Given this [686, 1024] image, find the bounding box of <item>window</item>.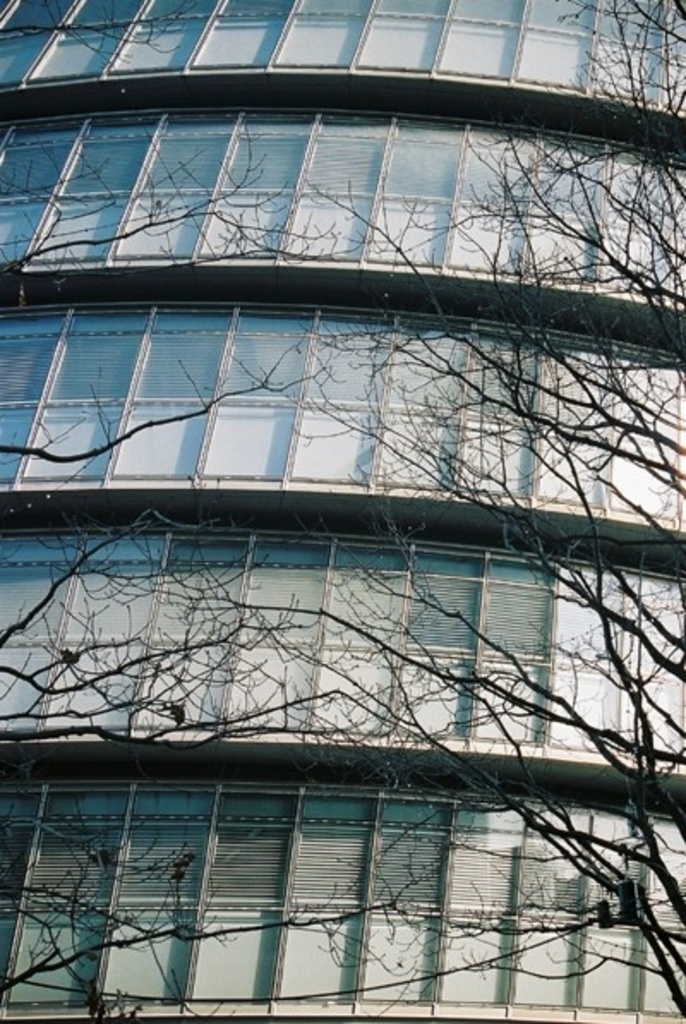
<region>238, 545, 328, 638</region>.
